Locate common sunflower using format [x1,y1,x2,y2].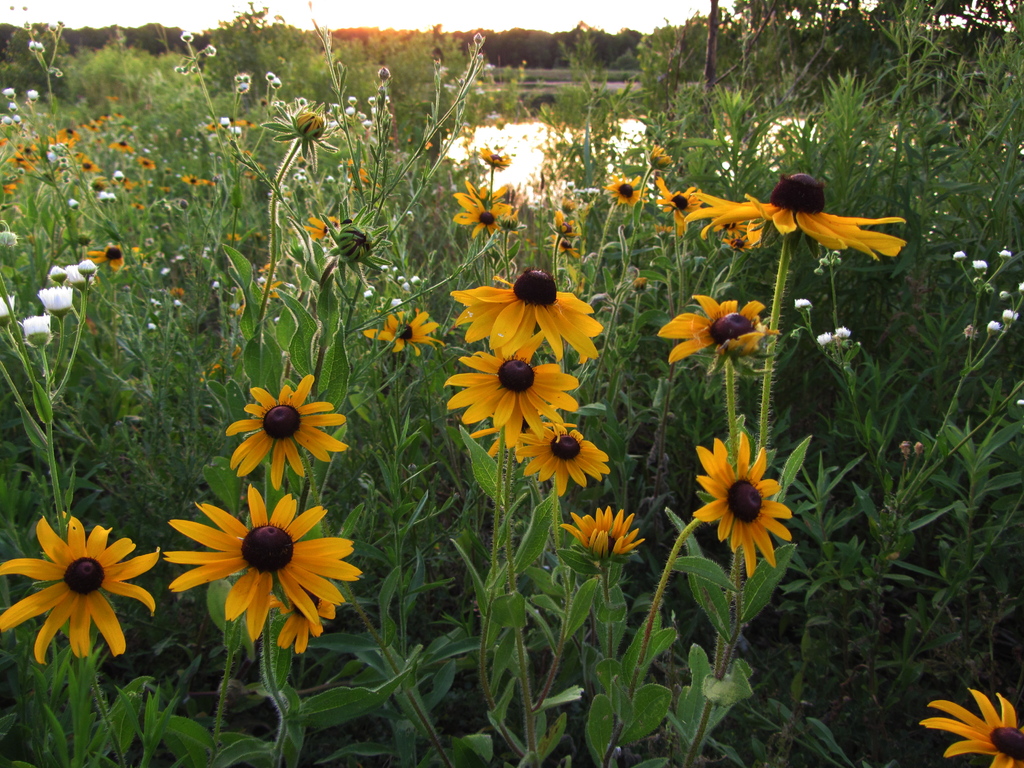
[716,223,751,257].
